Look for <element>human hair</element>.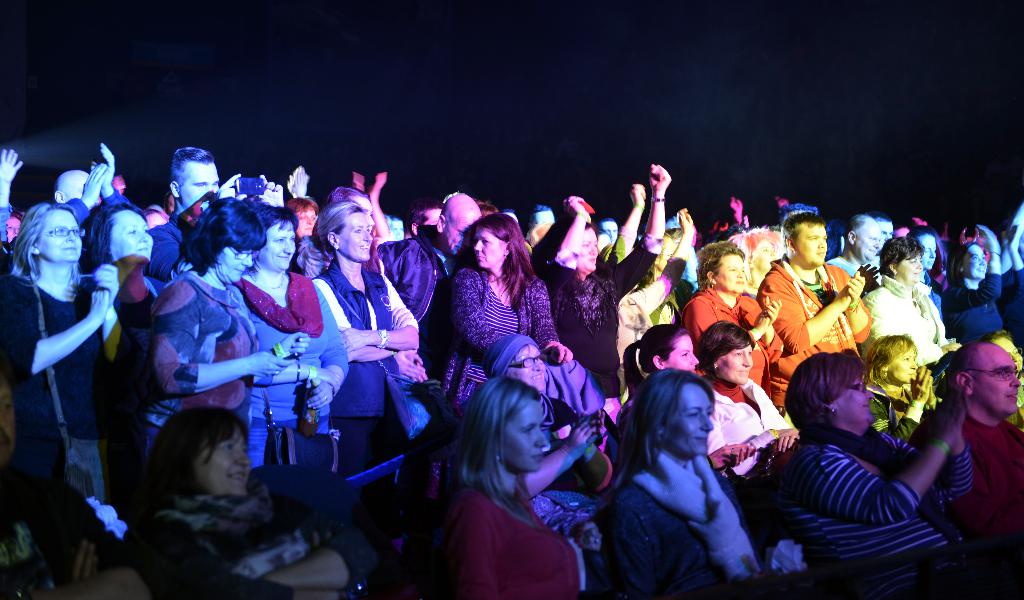
Found: 140 402 252 504.
